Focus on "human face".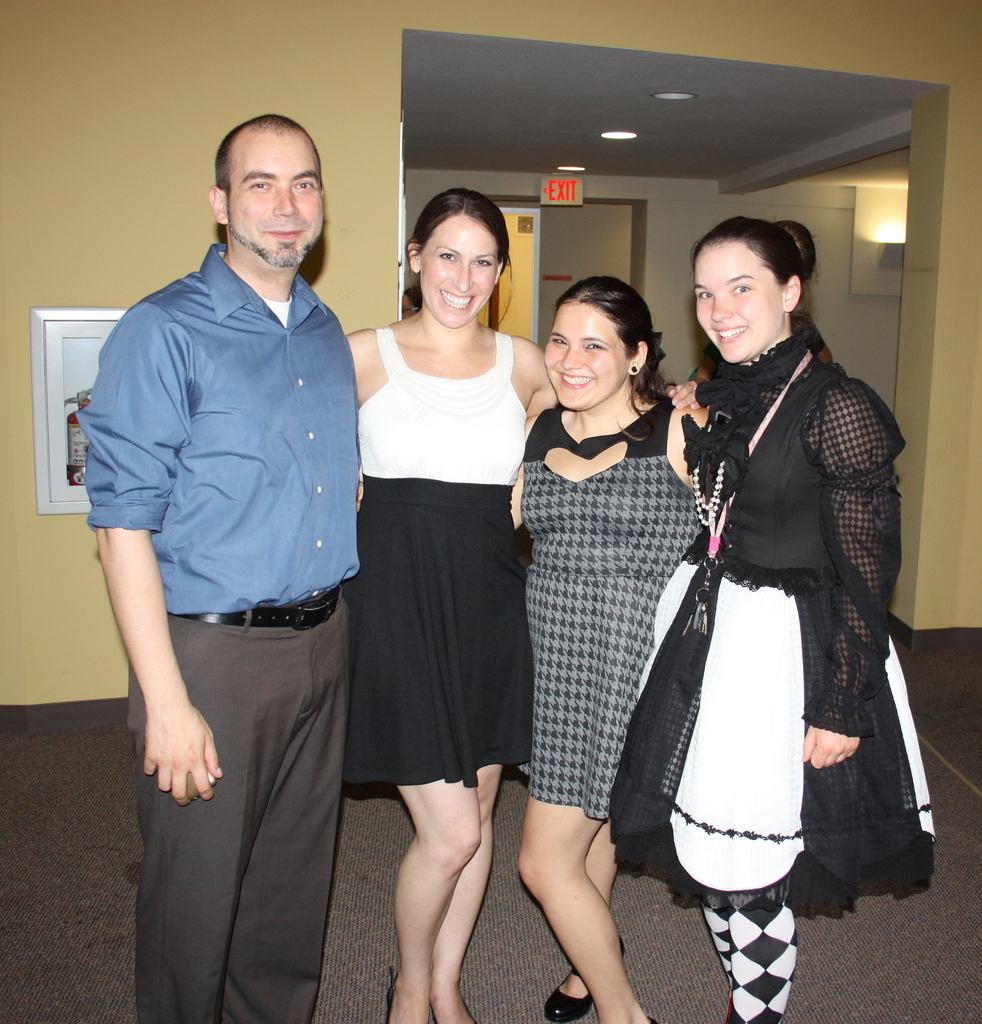
Focused at bbox=[700, 246, 779, 369].
